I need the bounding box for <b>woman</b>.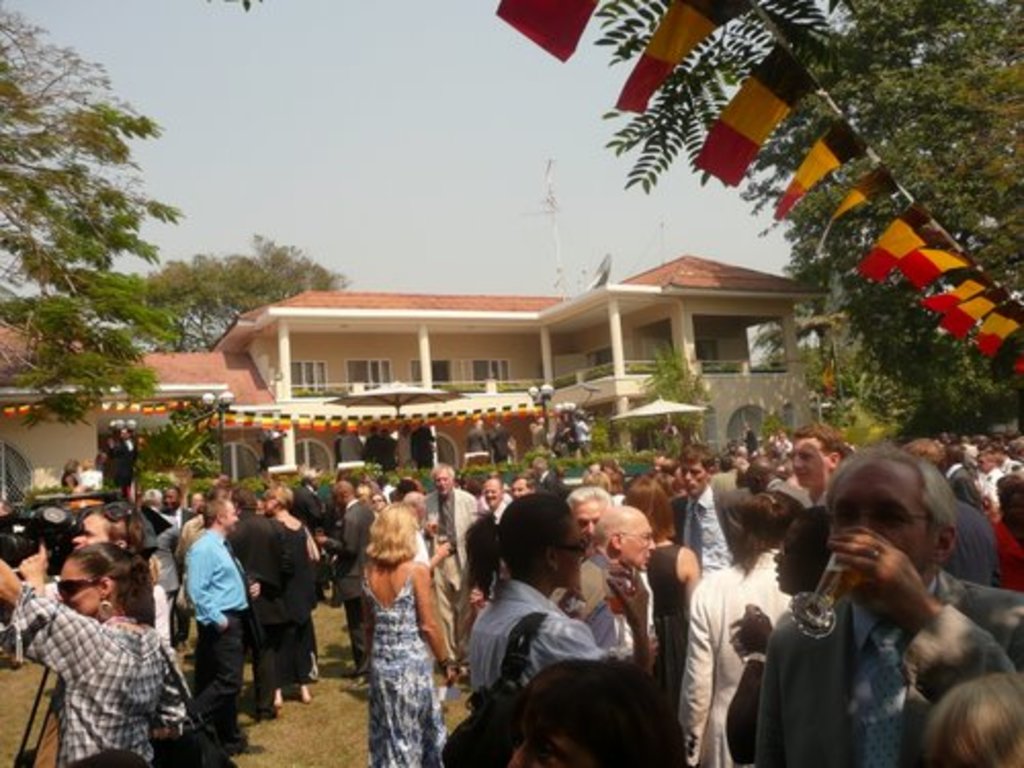
Here it is: [0,547,184,766].
